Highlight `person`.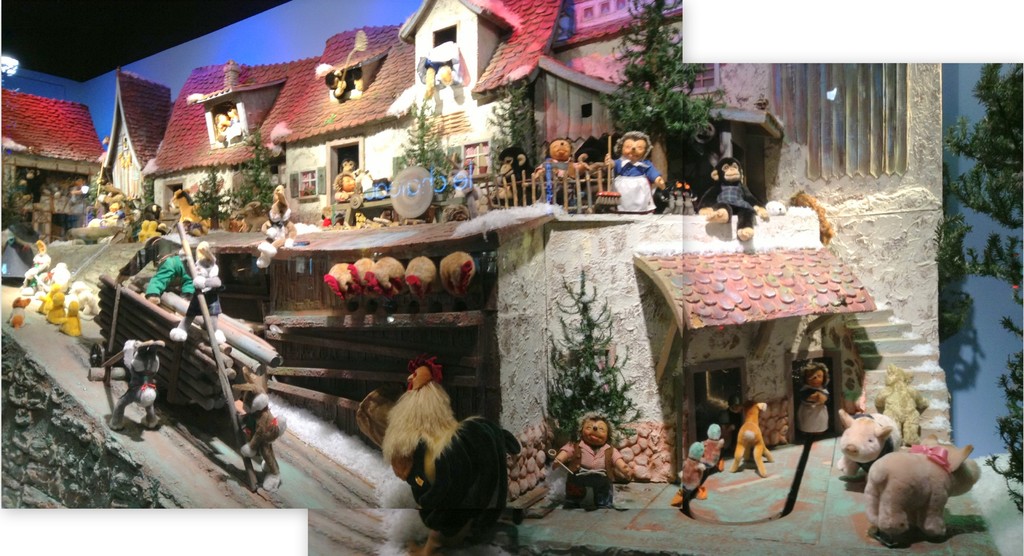
Highlighted region: crop(710, 144, 762, 233).
